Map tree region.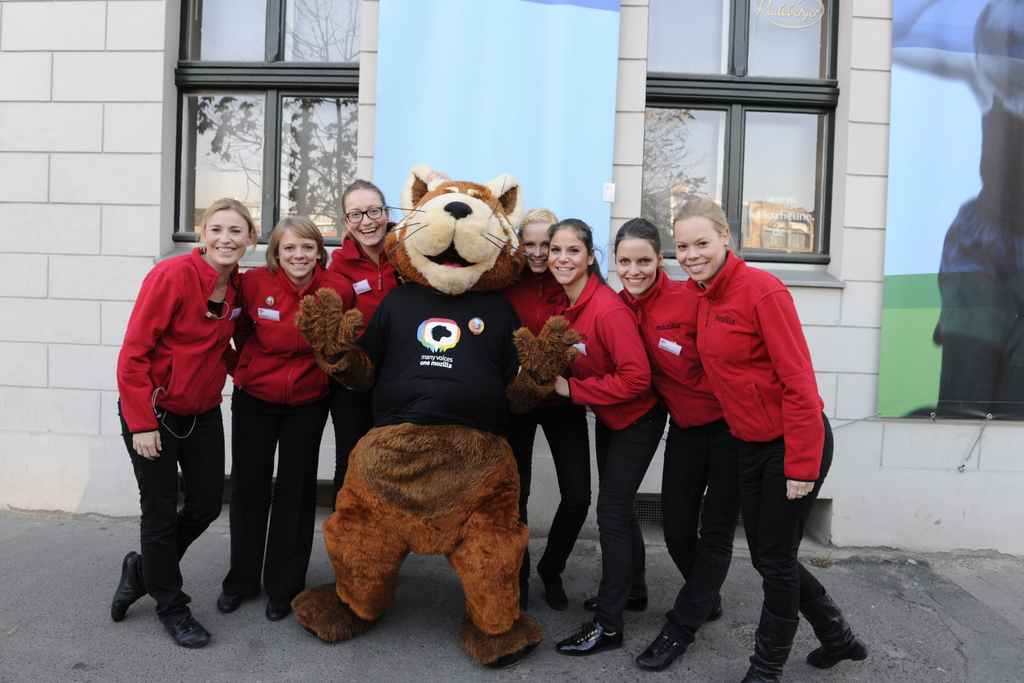
Mapped to {"x1": 196, "y1": 1, "x2": 365, "y2": 237}.
